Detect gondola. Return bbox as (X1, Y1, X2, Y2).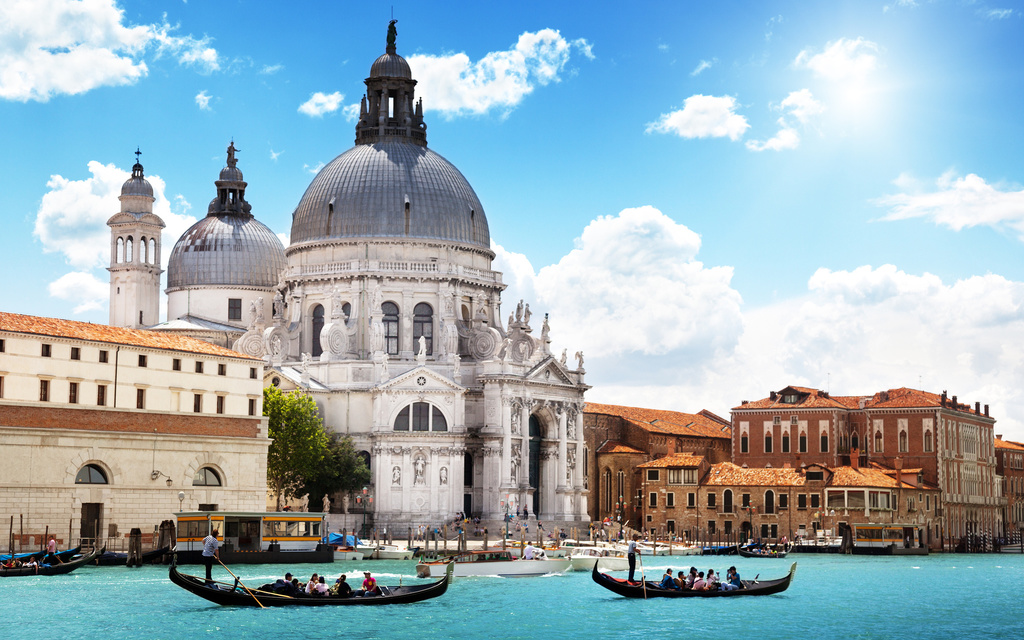
(737, 540, 794, 558).
